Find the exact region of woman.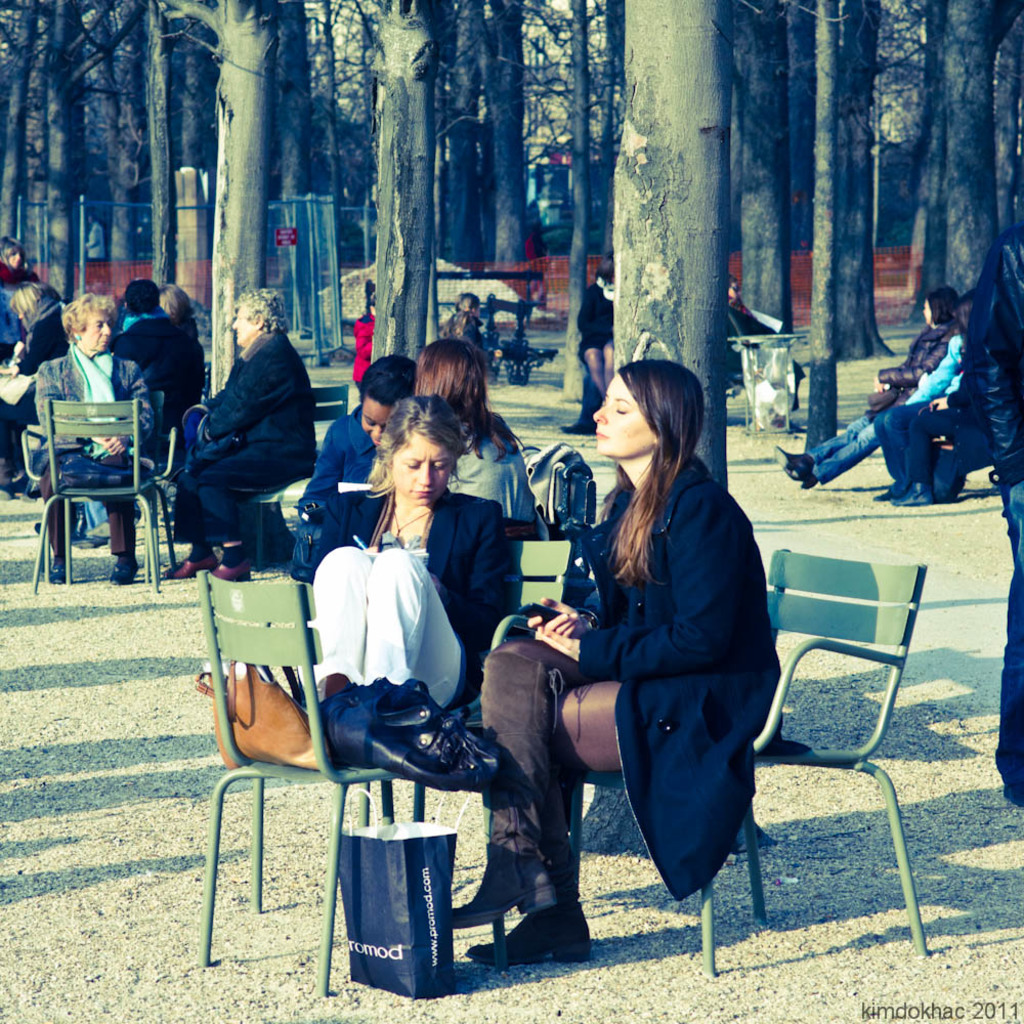
Exact region: {"left": 403, "top": 338, "right": 554, "bottom": 553}.
